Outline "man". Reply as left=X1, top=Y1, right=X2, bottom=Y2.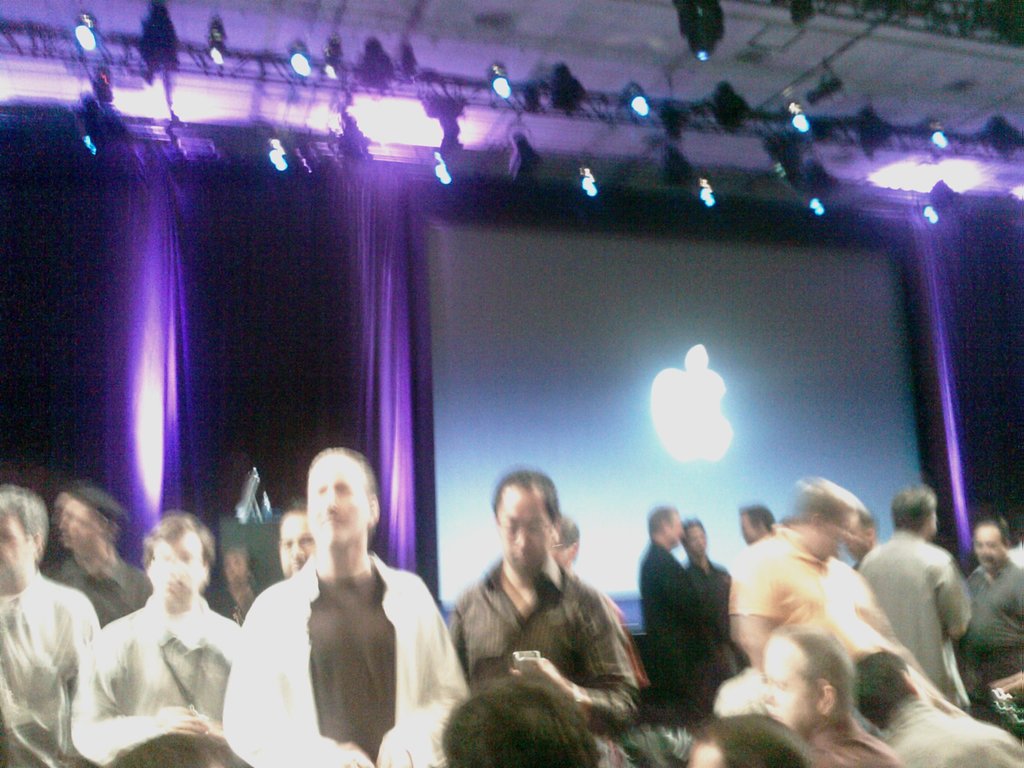
left=0, top=483, right=95, bottom=767.
